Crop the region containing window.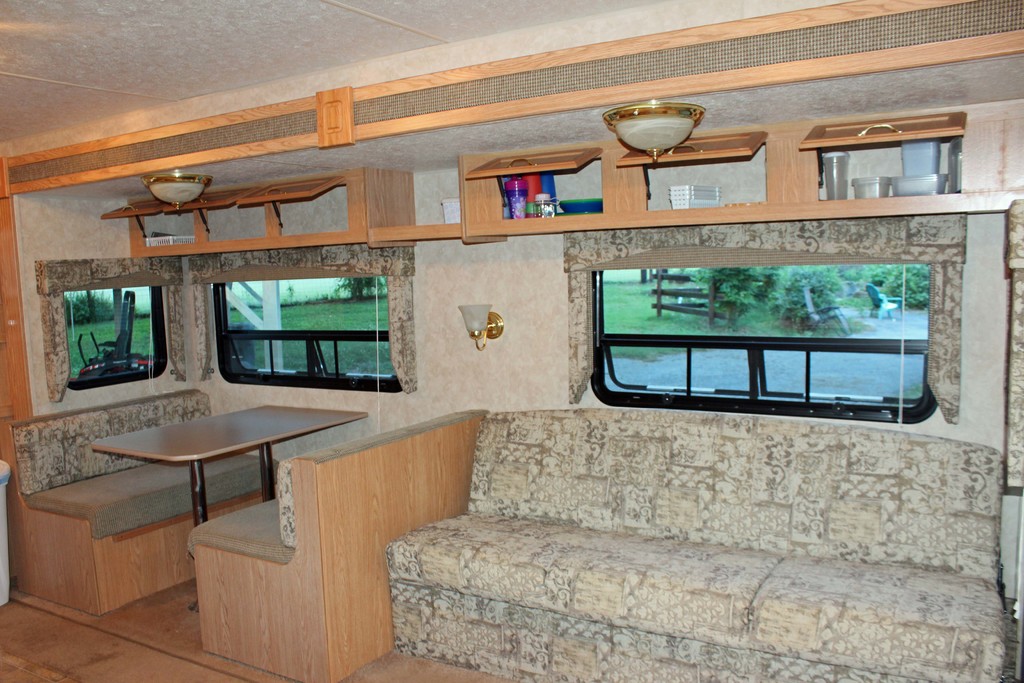
Crop region: (66,288,163,395).
